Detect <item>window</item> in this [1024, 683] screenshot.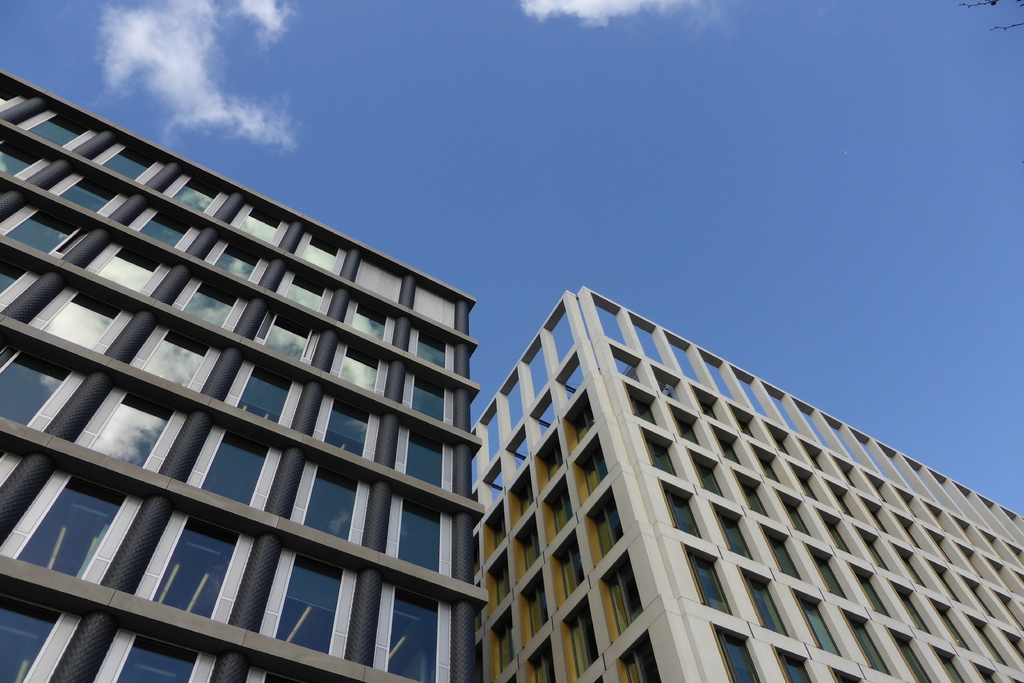
Detection: x1=792 y1=591 x2=846 y2=658.
